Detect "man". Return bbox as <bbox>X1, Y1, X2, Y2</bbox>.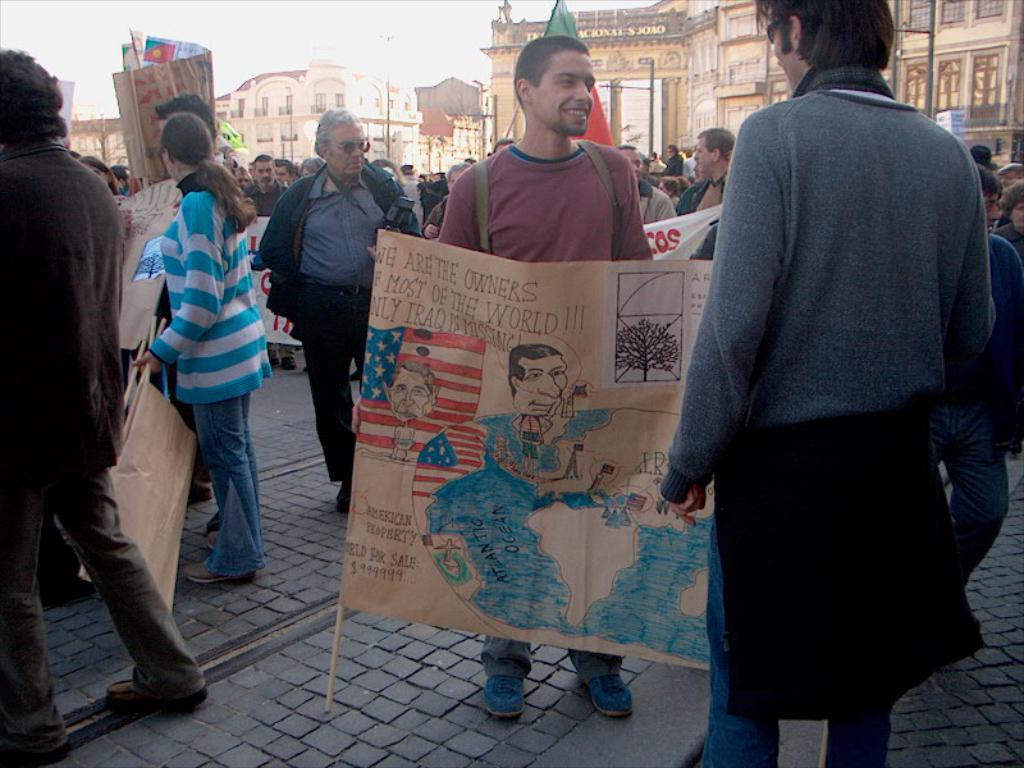
<bbox>511, 346, 571, 474</bbox>.
